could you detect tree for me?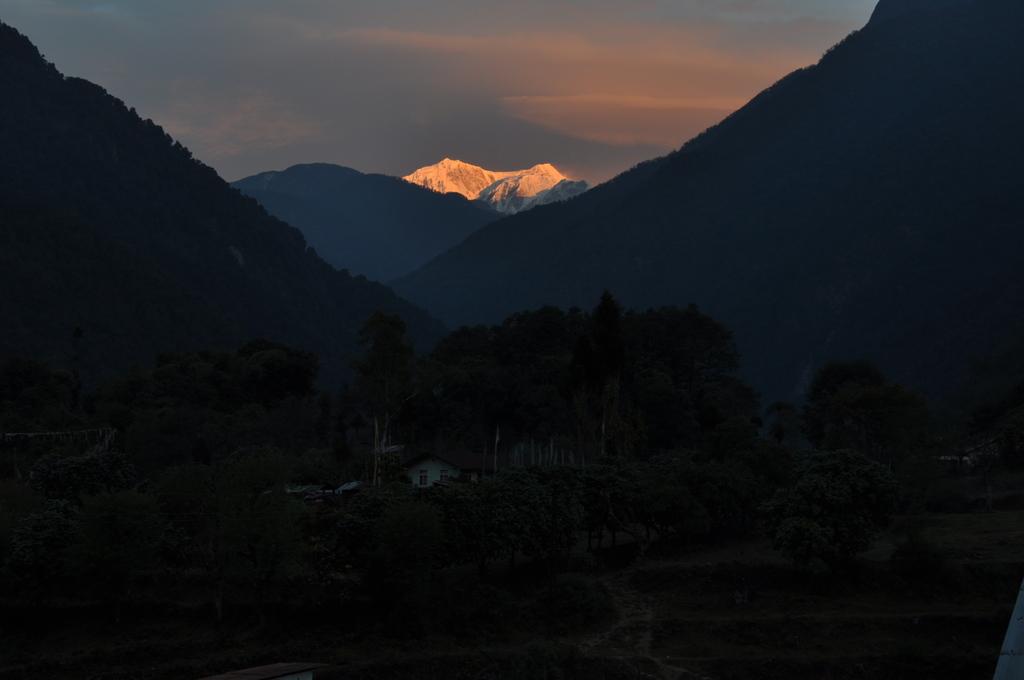
Detection result: left=357, top=319, right=416, bottom=475.
